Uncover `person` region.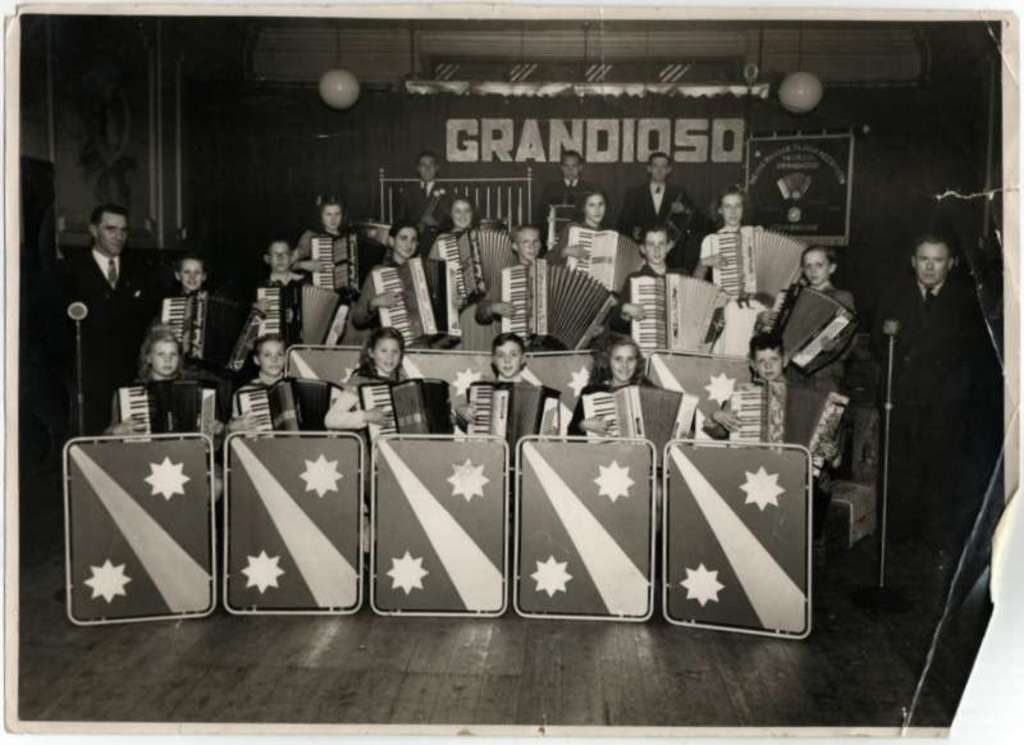
Uncovered: <bbox>701, 325, 845, 548</bbox>.
